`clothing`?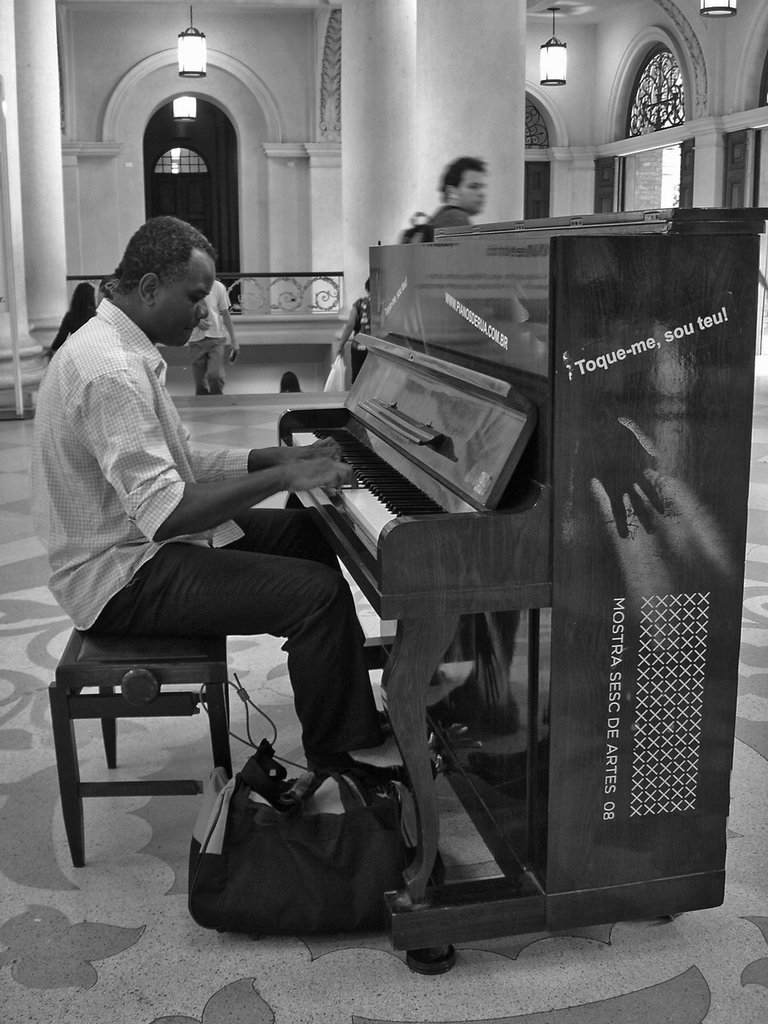
41,290,302,811
